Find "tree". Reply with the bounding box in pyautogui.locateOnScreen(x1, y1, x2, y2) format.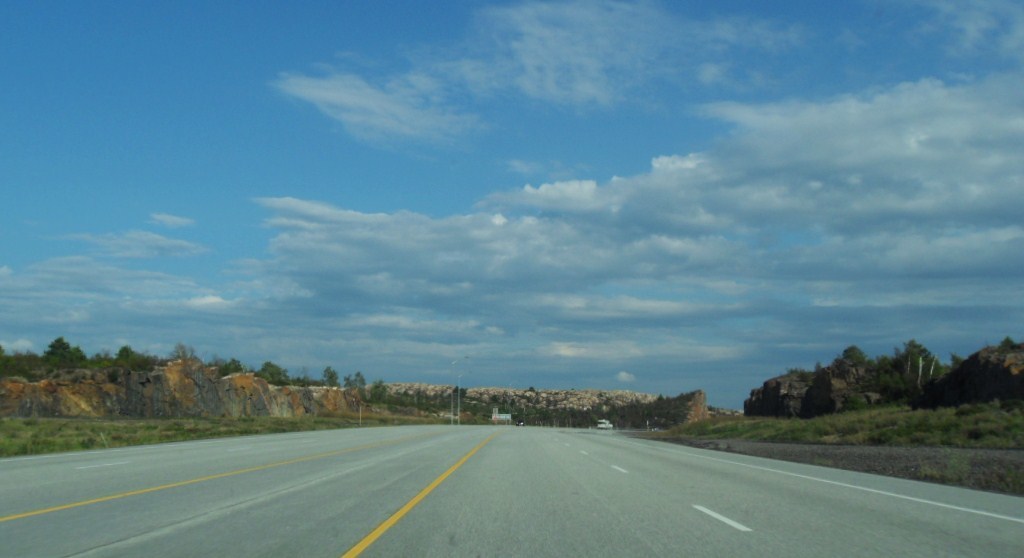
pyautogui.locateOnScreen(47, 339, 81, 362).
